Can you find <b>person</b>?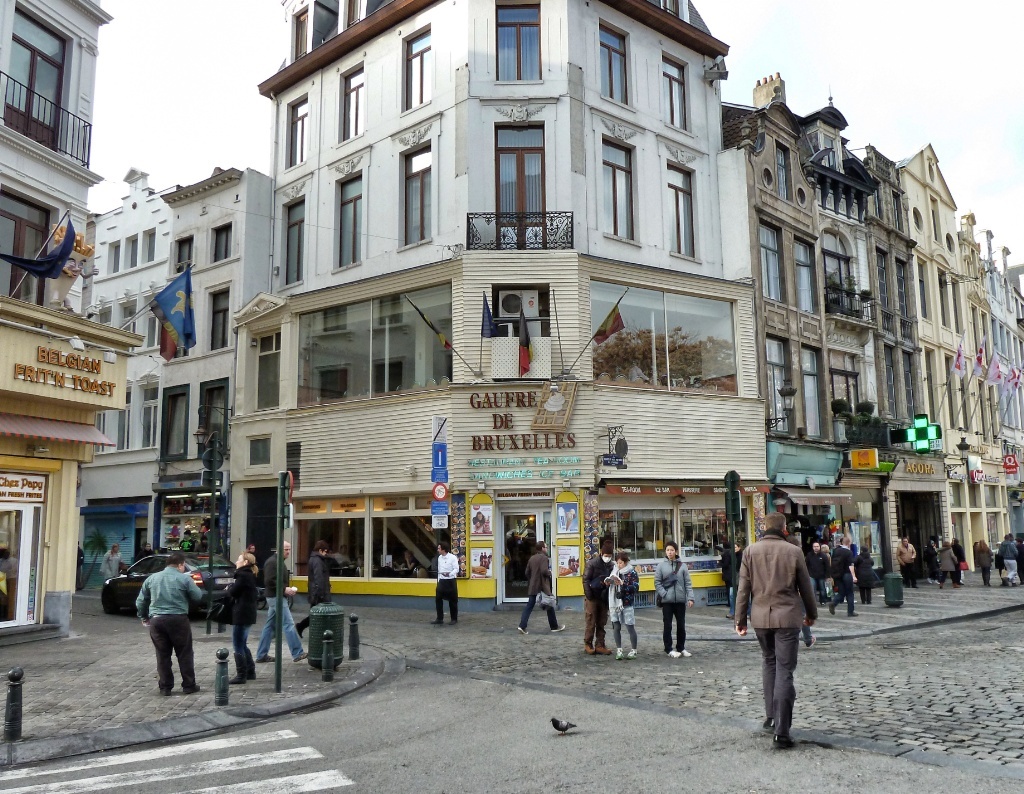
Yes, bounding box: [left=98, top=542, right=135, bottom=585].
